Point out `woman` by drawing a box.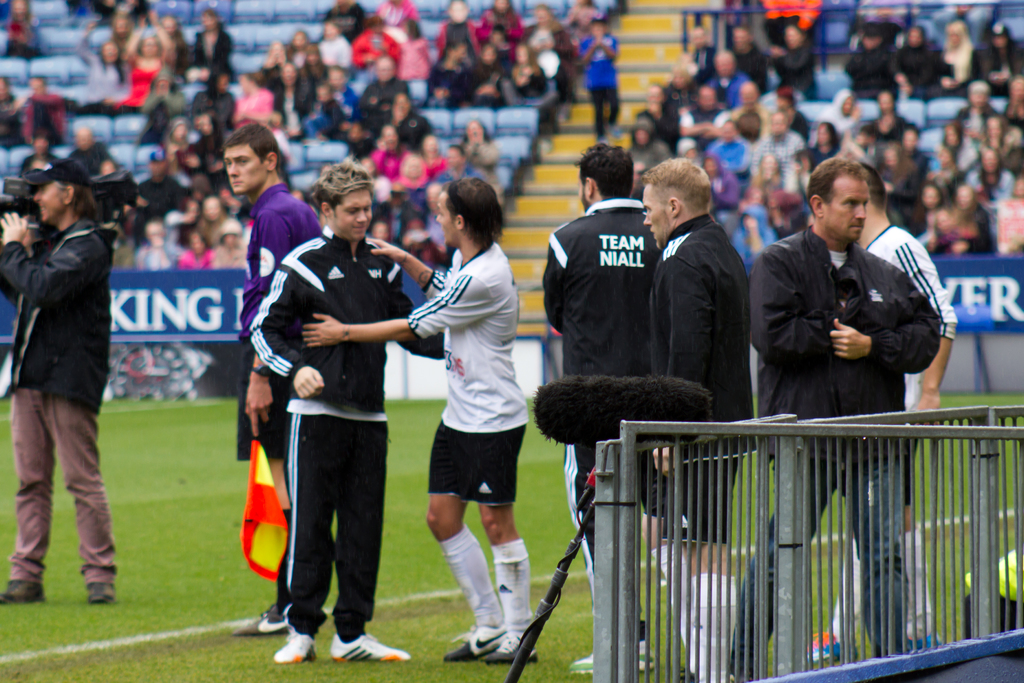
Rect(154, 17, 189, 71).
